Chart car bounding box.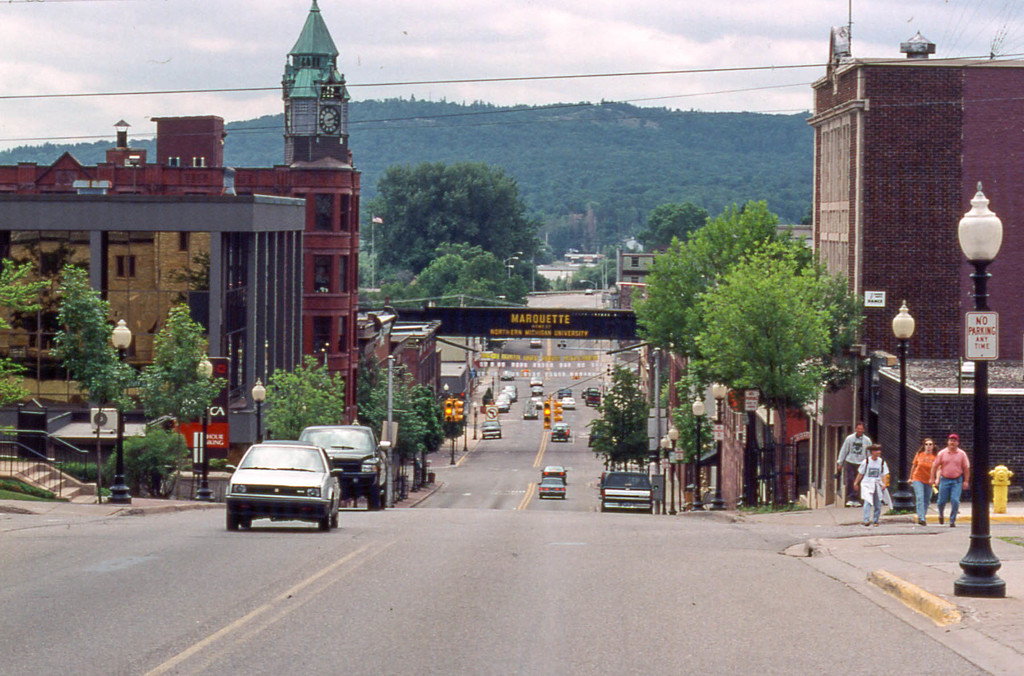
Charted: region(529, 378, 543, 387).
